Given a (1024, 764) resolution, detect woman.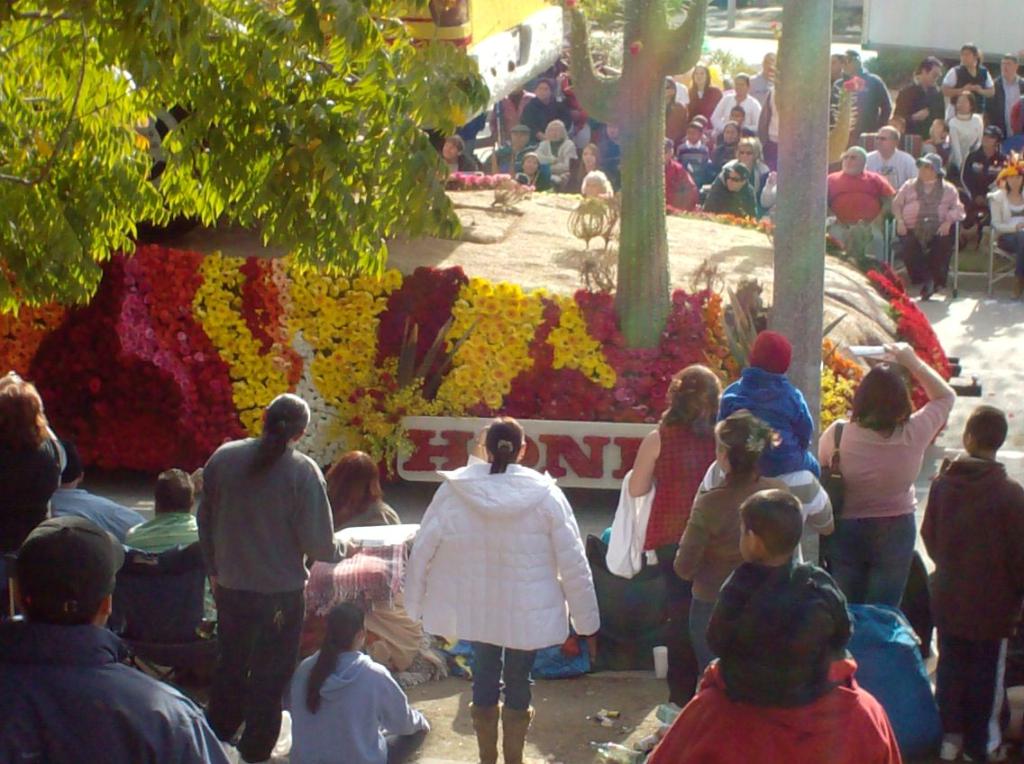
<box>690,67,719,125</box>.
